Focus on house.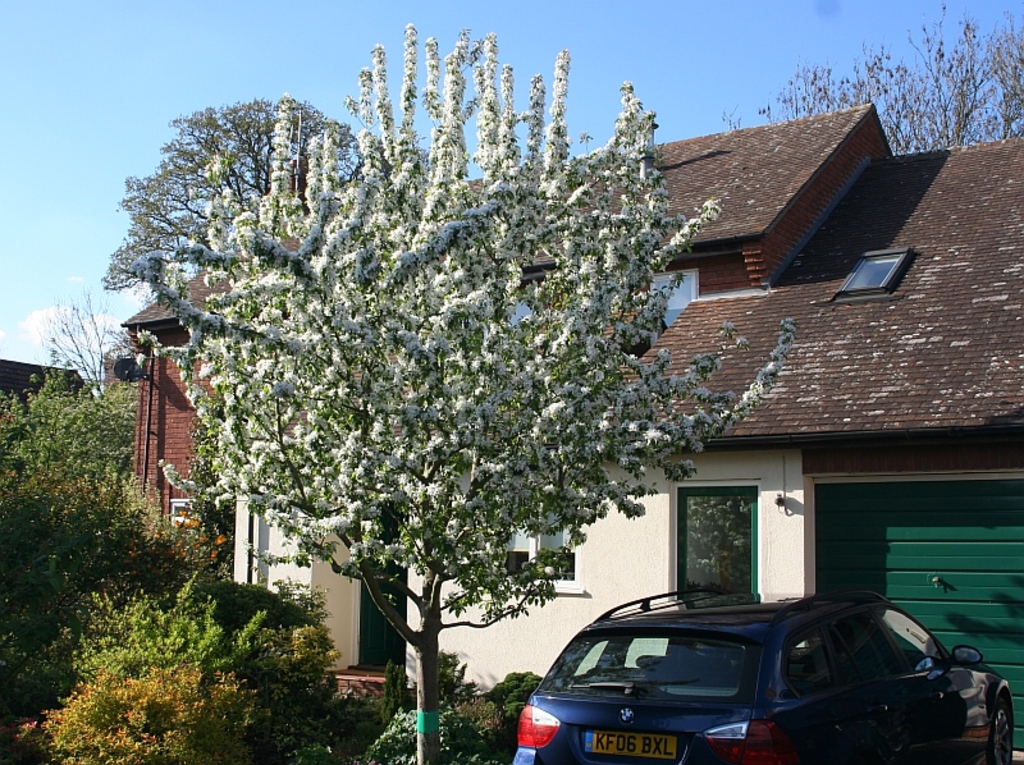
Focused at [x1=0, y1=354, x2=97, y2=450].
